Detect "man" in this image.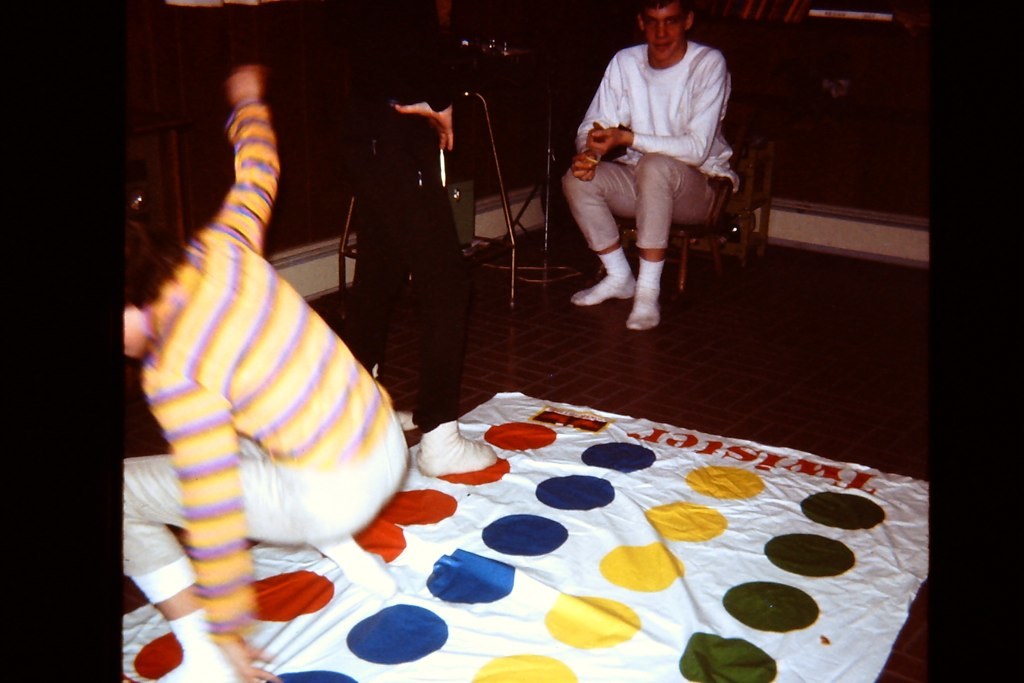
Detection: 560, 0, 739, 337.
